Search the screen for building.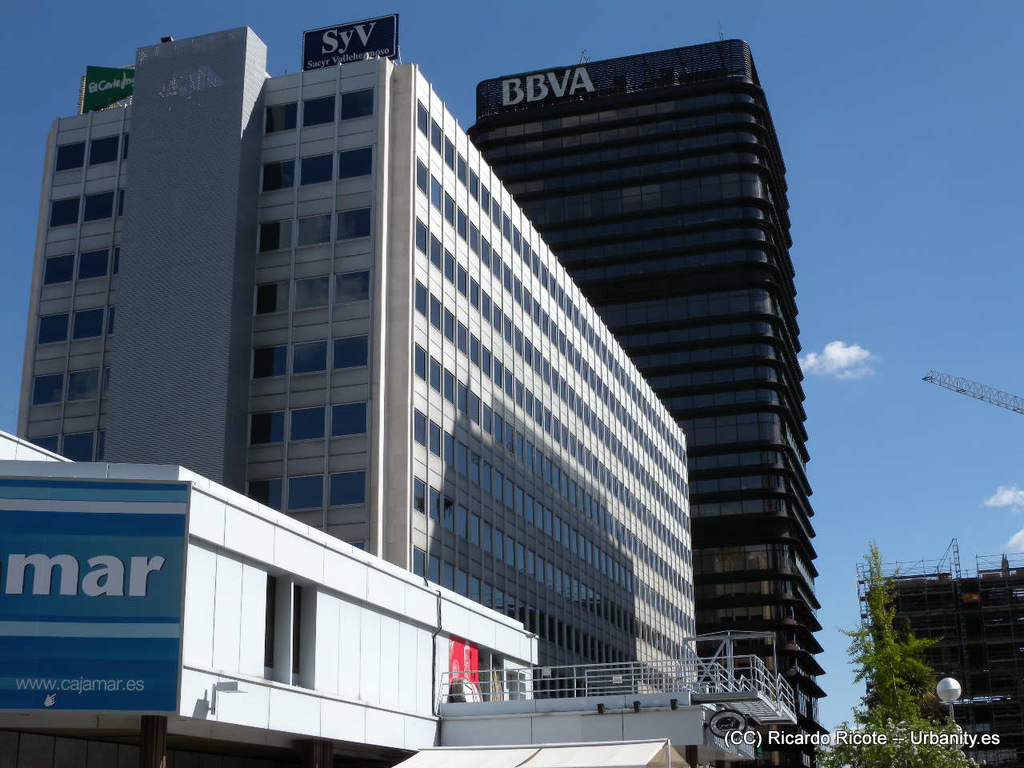
Found at [863, 554, 1023, 767].
